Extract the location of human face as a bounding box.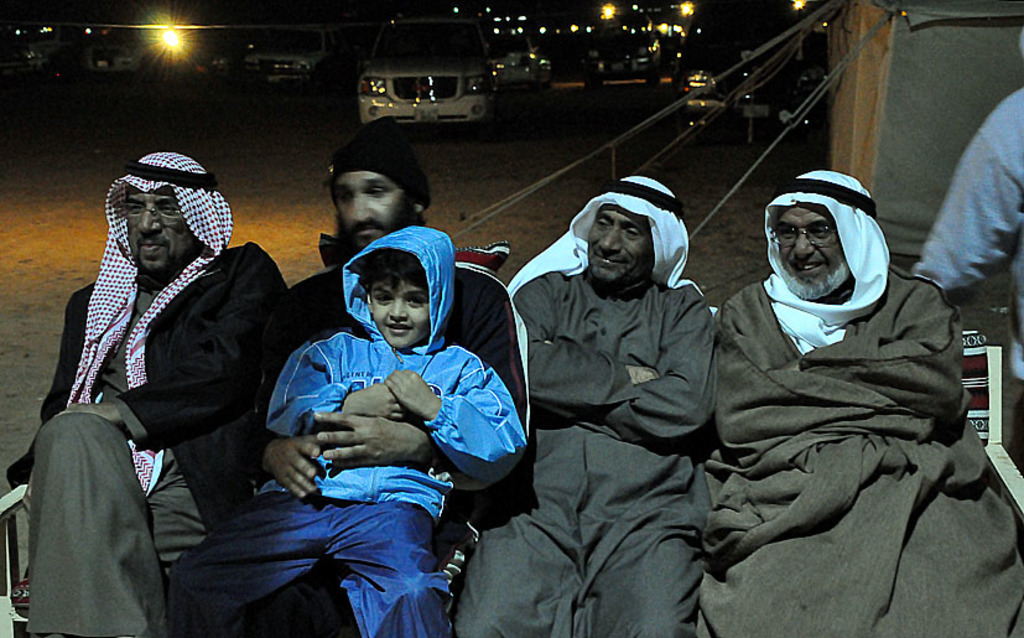
[771,201,848,299].
